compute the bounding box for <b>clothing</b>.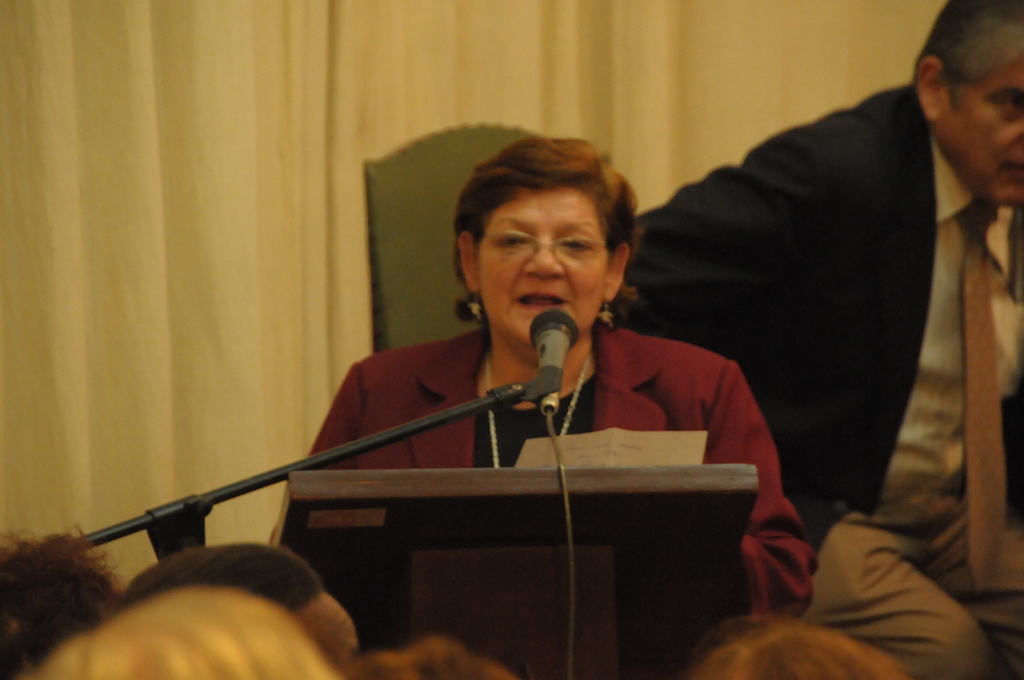
625/29/1013/555.
